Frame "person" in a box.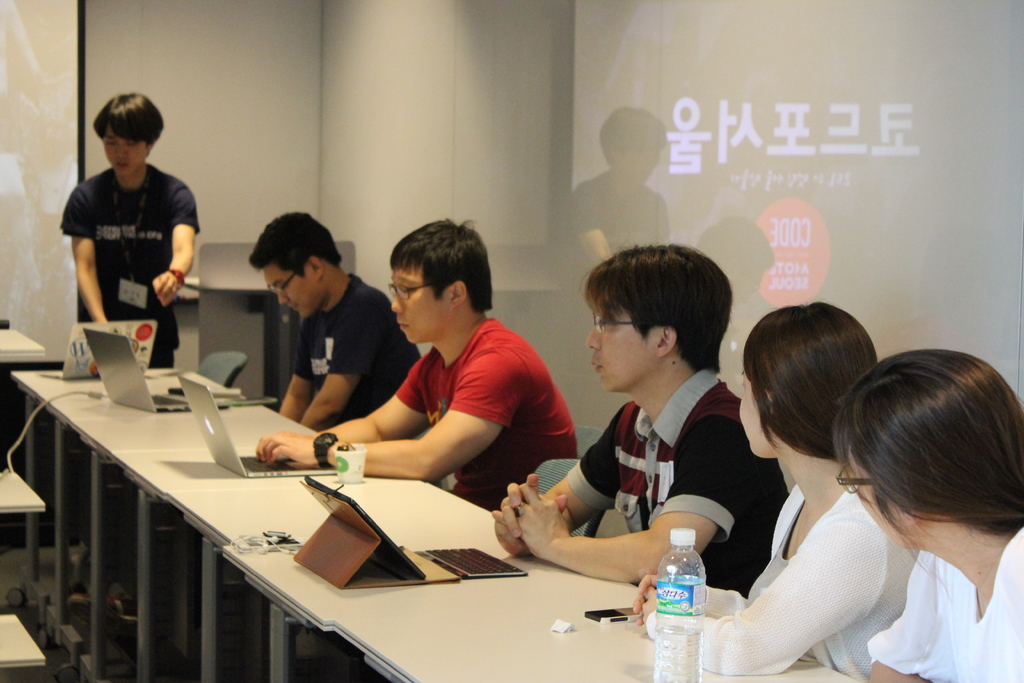
492 239 794 597.
